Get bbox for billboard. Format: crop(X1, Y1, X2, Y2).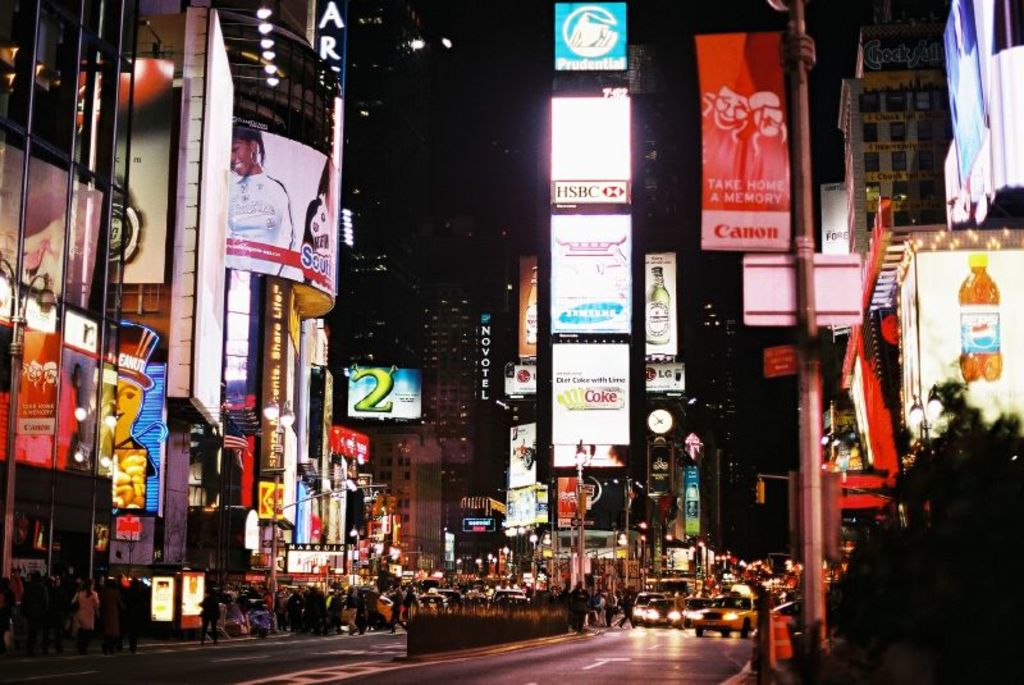
crop(741, 241, 791, 326).
